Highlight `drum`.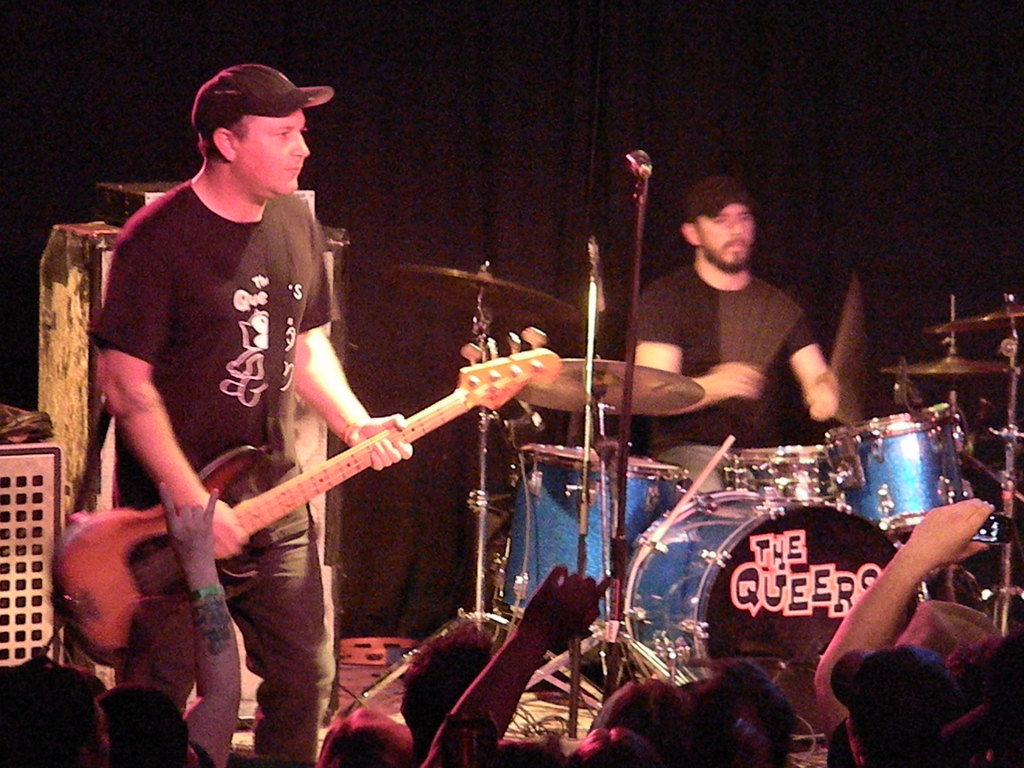
Highlighted region: [506,440,693,626].
